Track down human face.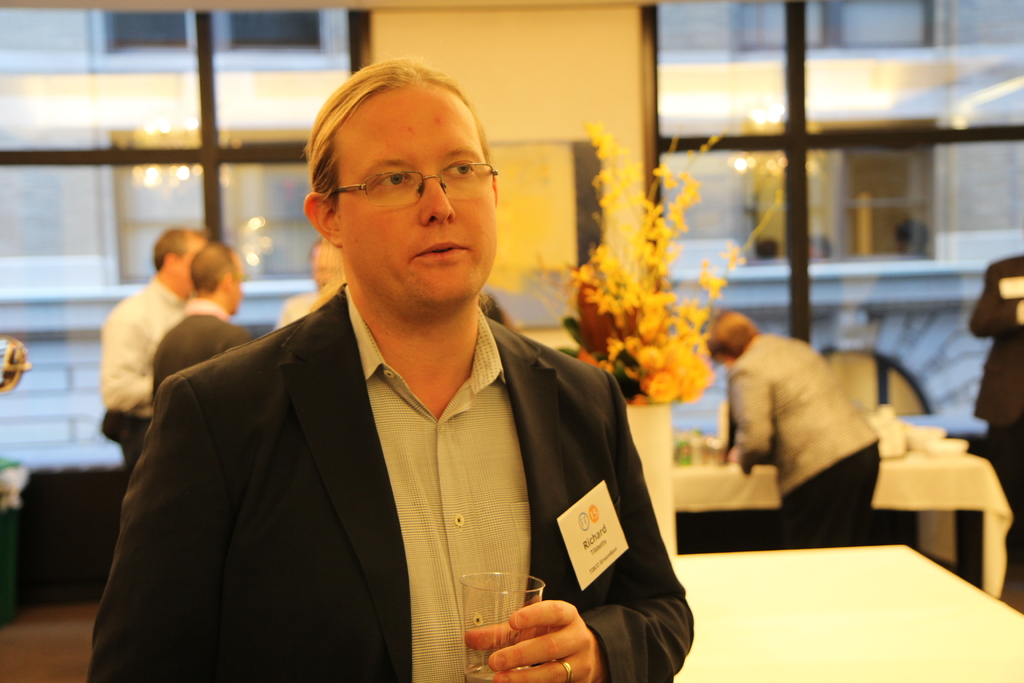
Tracked to 314/245/340/285.
